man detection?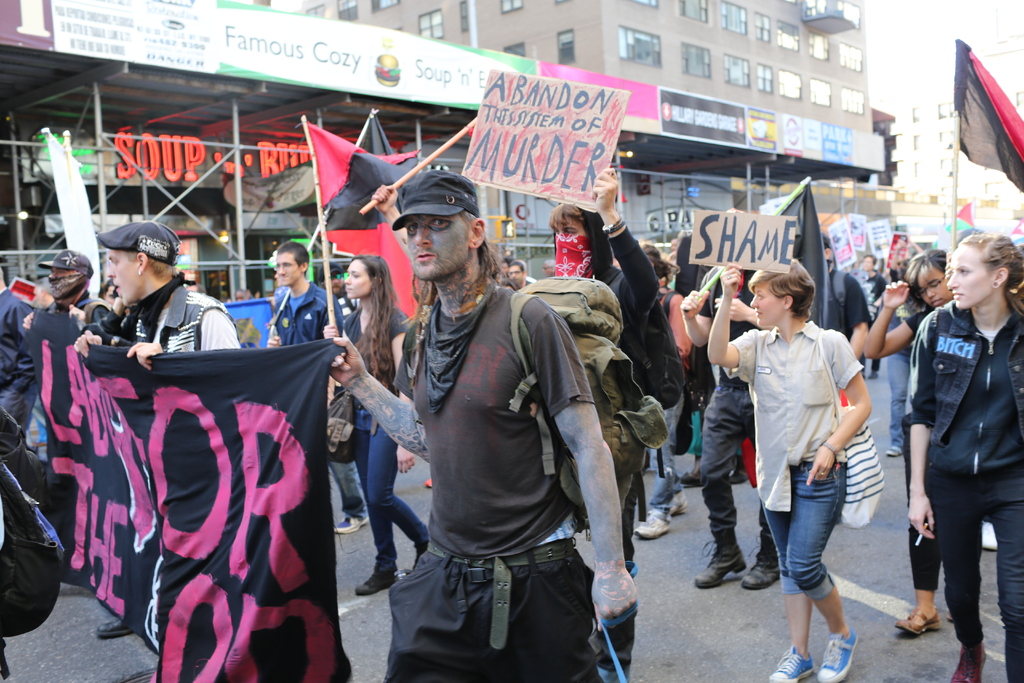
[328, 168, 651, 657]
